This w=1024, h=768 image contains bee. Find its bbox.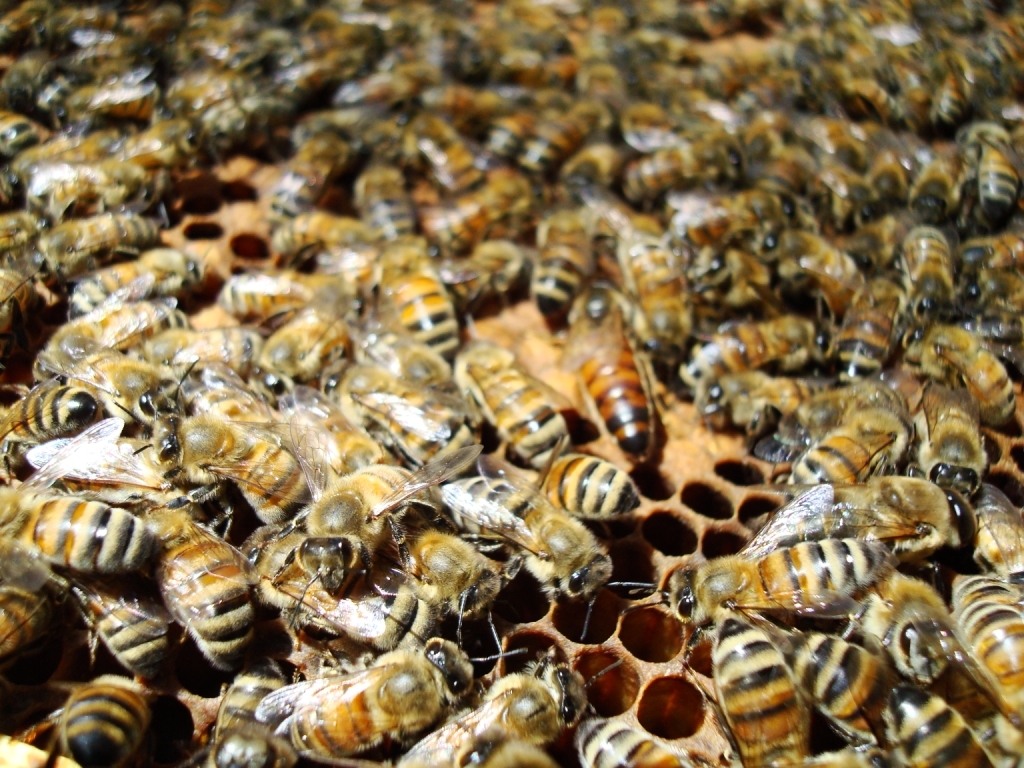
crop(197, 637, 330, 767).
